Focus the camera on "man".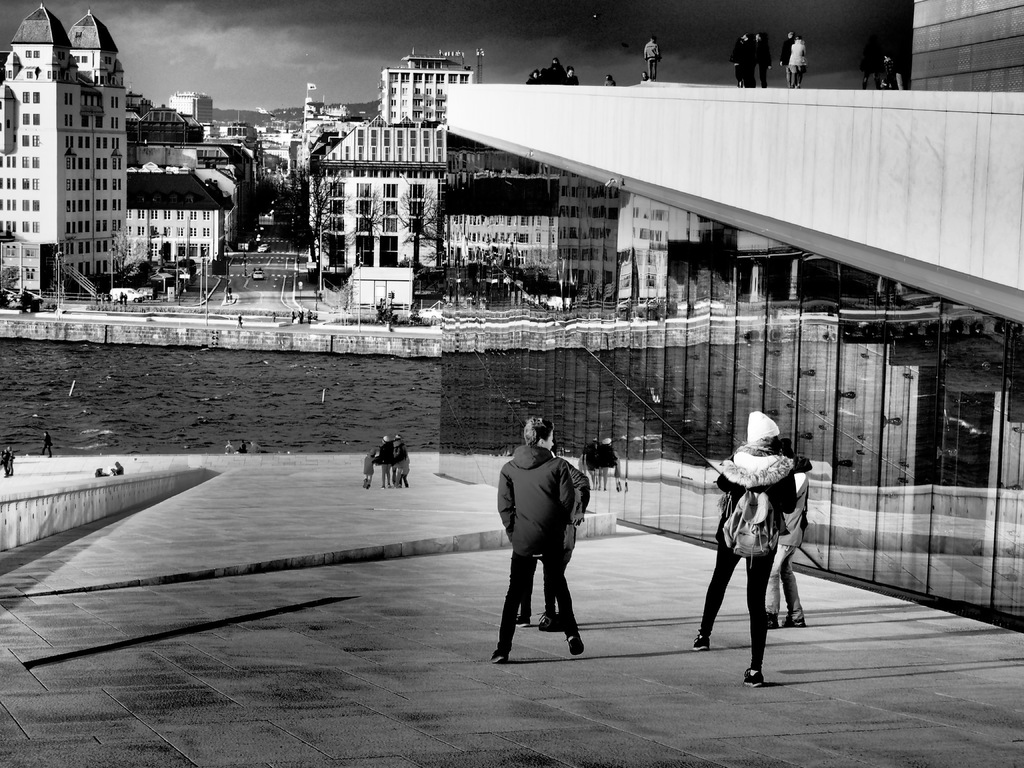
Focus region: <region>376, 435, 392, 487</region>.
